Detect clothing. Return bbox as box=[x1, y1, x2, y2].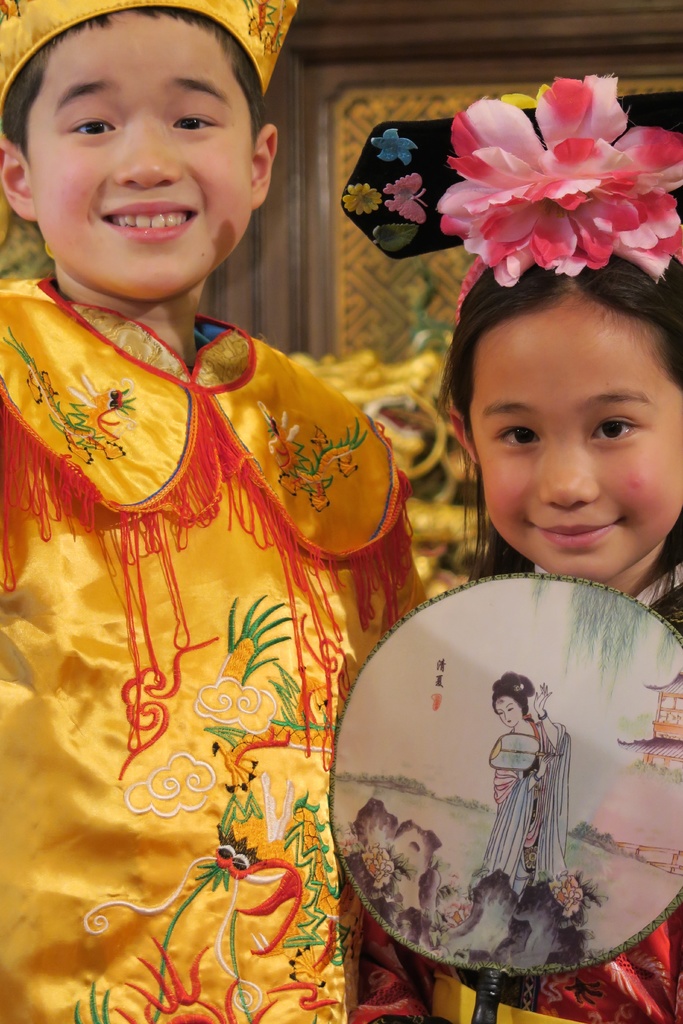
box=[0, 269, 574, 1021].
